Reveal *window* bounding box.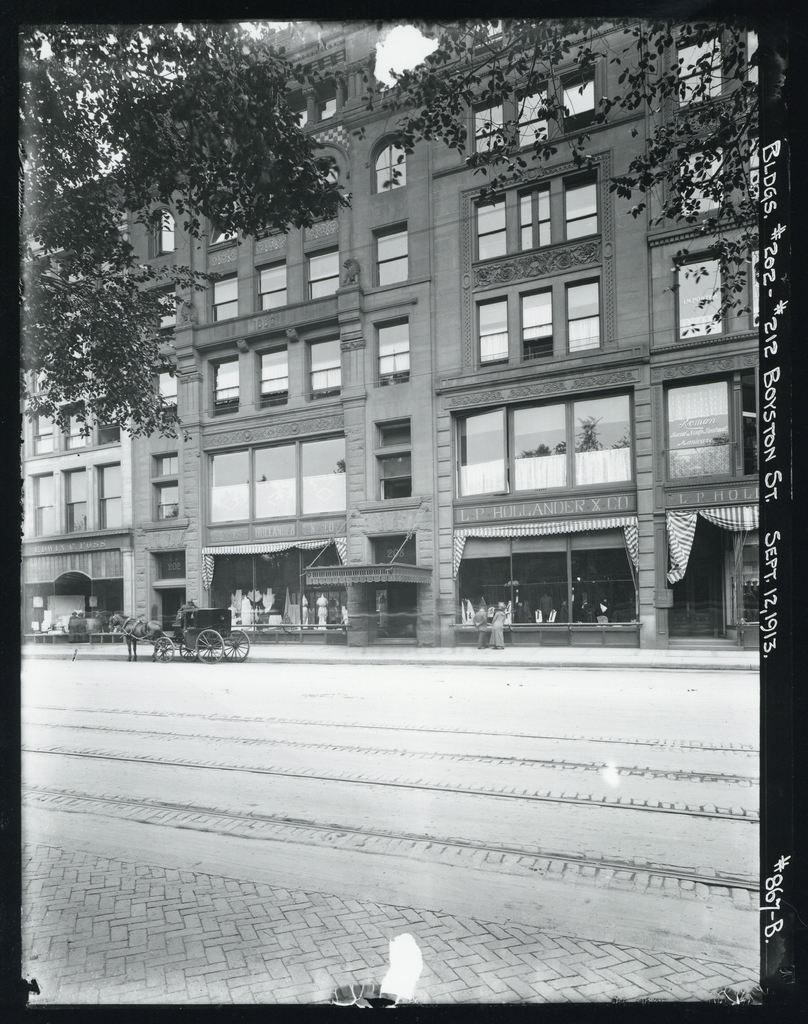
Revealed: <box>473,193,502,261</box>.
